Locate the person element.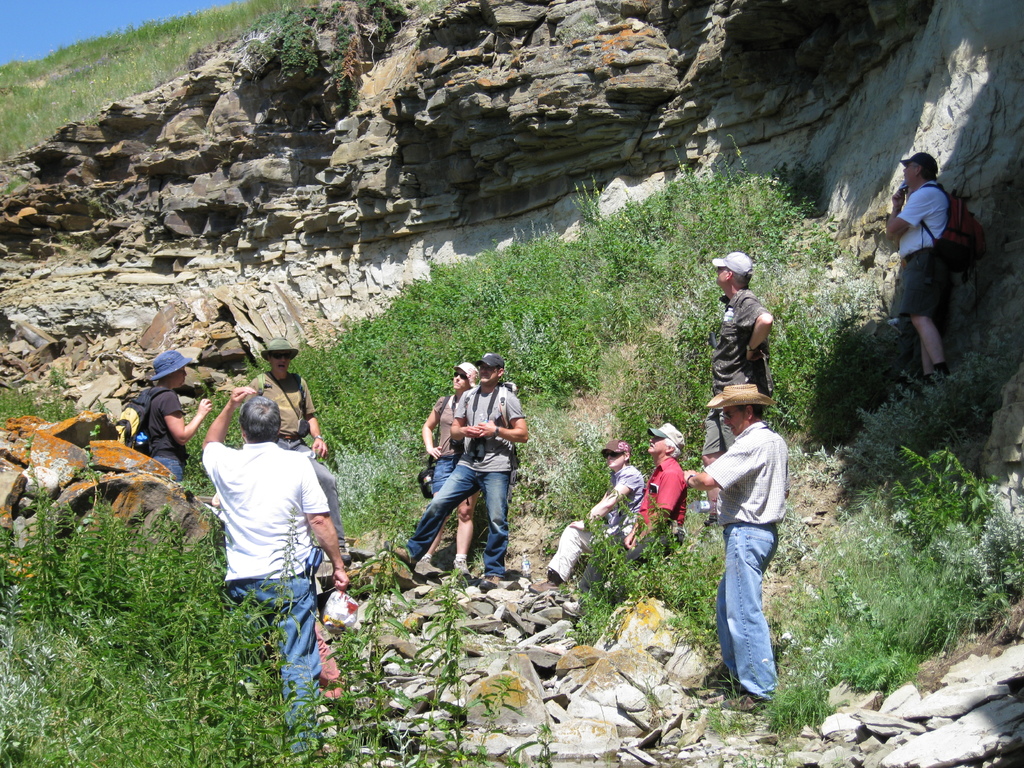
Element bbox: 417/364/523/579.
